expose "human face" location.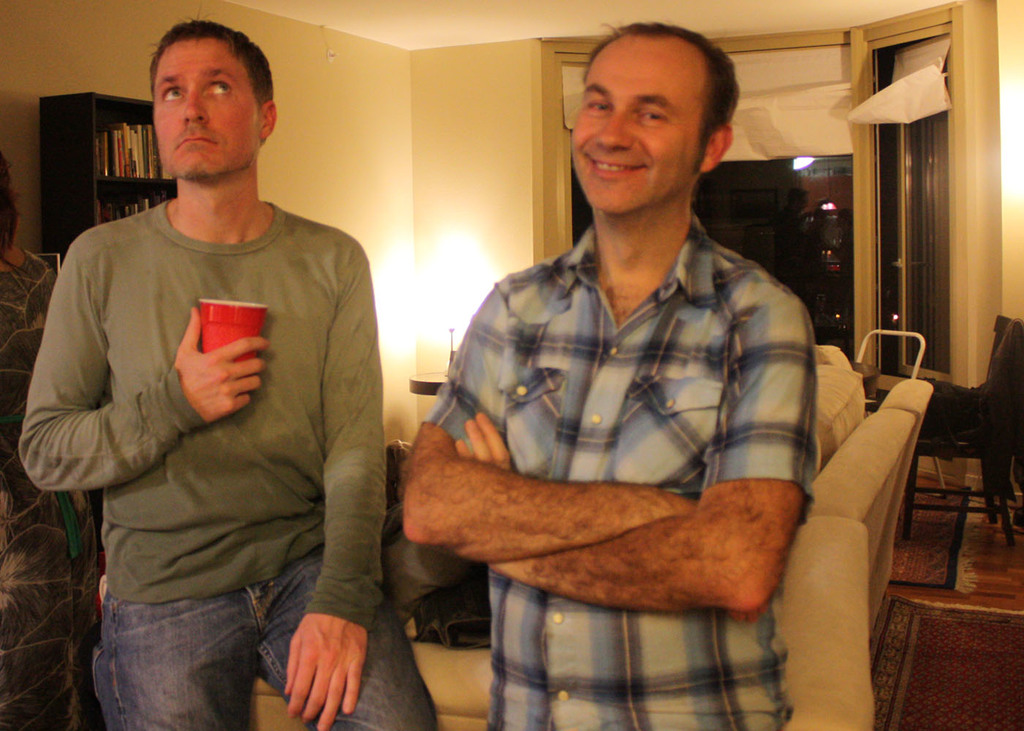
Exposed at 572, 23, 709, 212.
